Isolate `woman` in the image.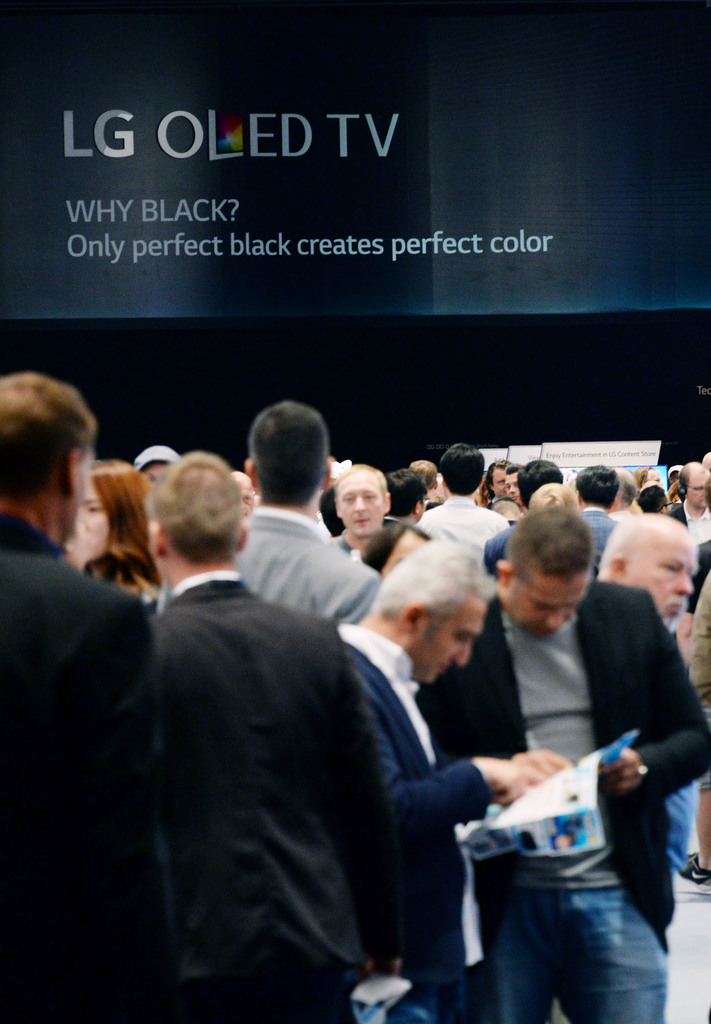
Isolated region: box(65, 461, 153, 596).
